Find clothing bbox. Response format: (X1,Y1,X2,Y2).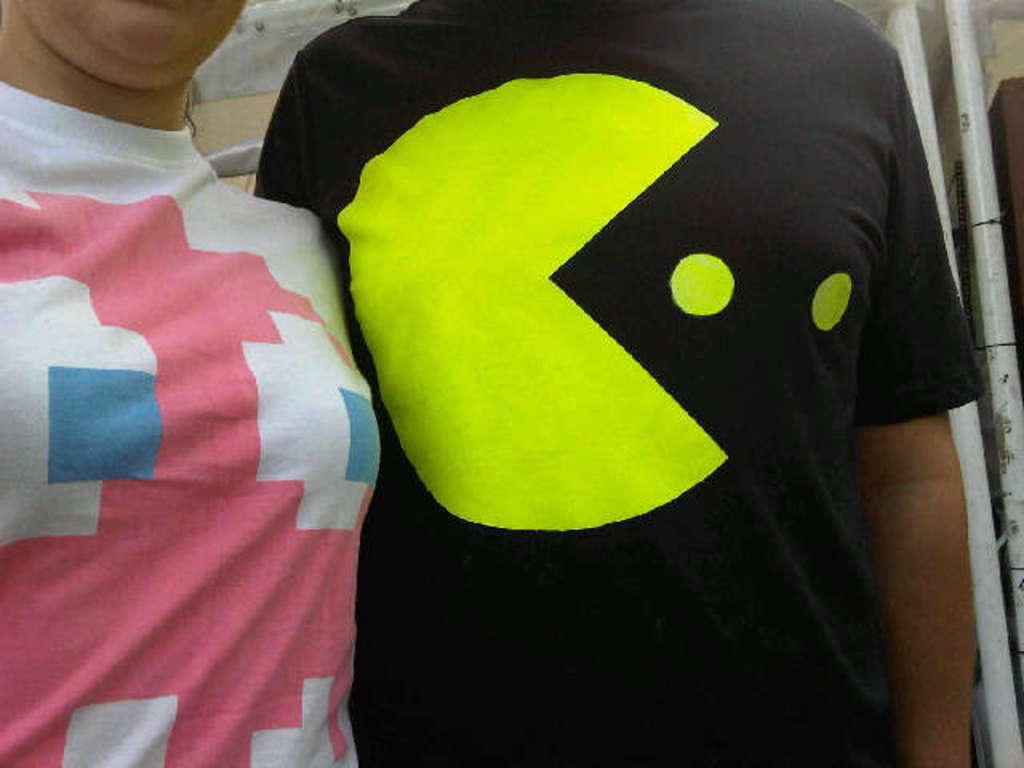
(0,72,392,766).
